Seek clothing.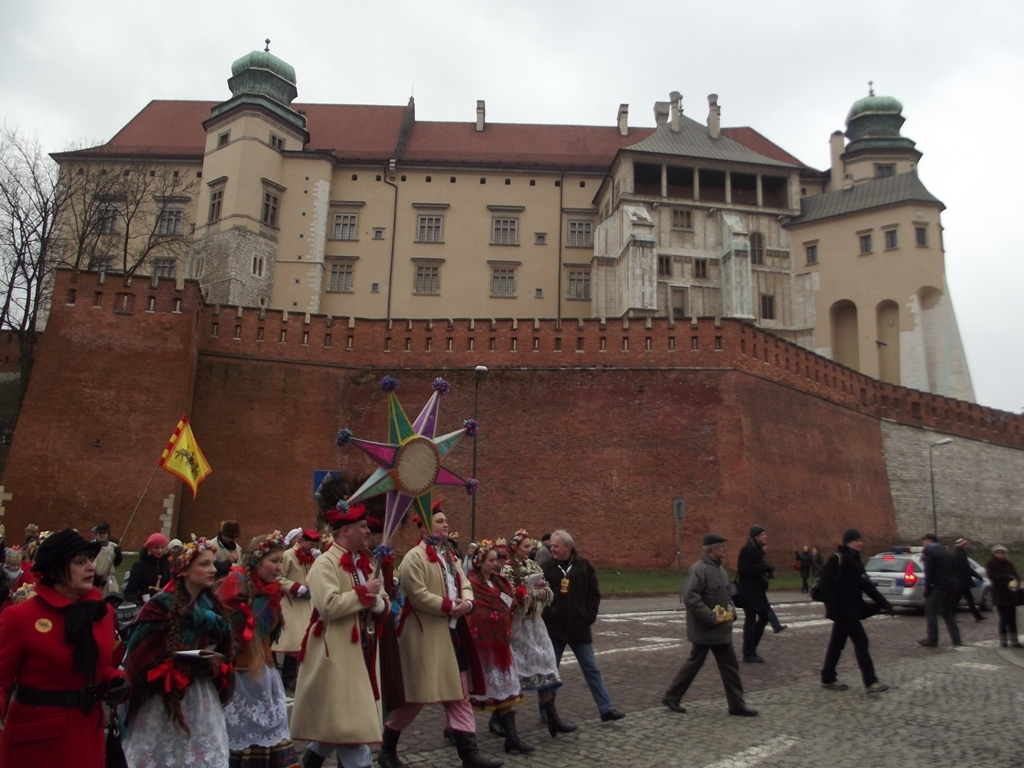
locate(275, 540, 379, 767).
